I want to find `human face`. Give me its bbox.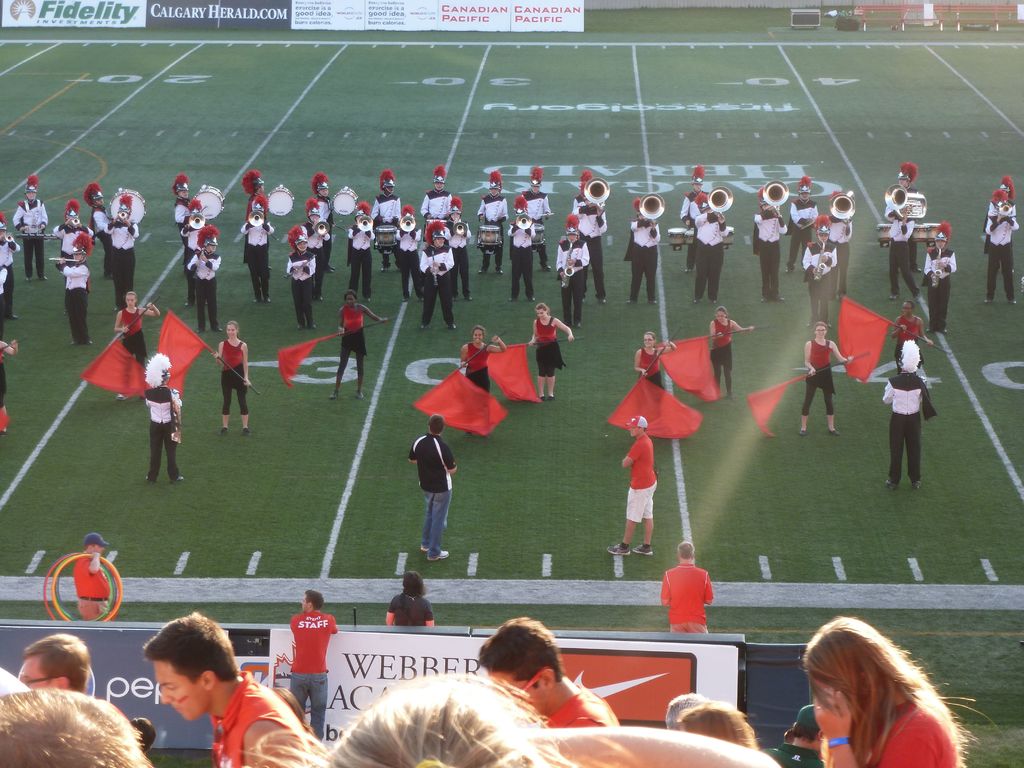
bbox=[490, 671, 543, 703].
